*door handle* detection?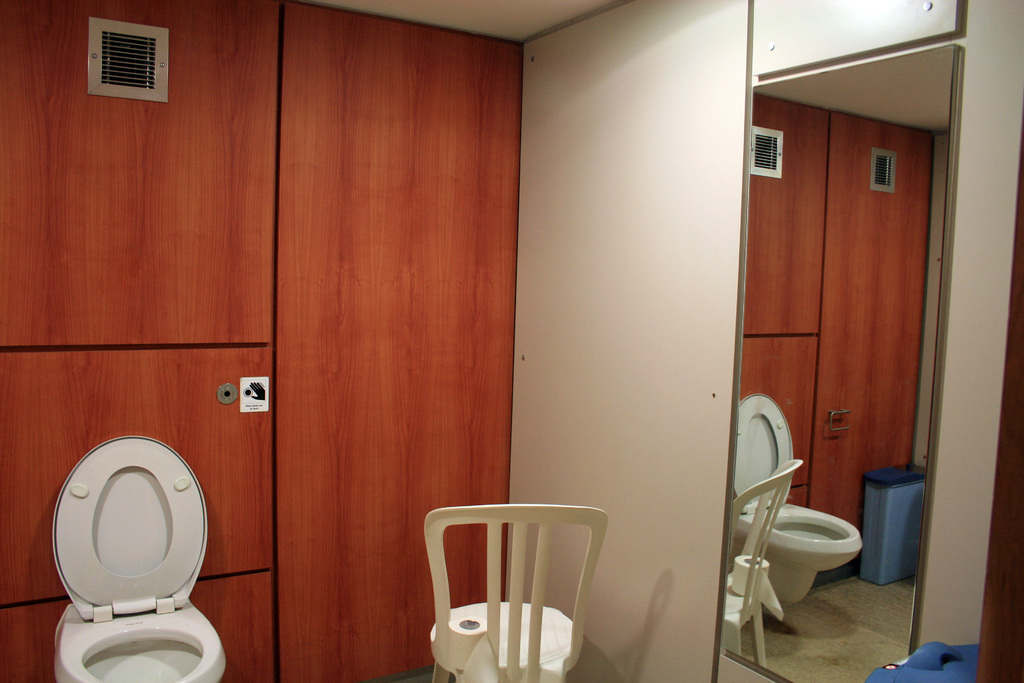
{"left": 828, "top": 409, "right": 850, "bottom": 431}
